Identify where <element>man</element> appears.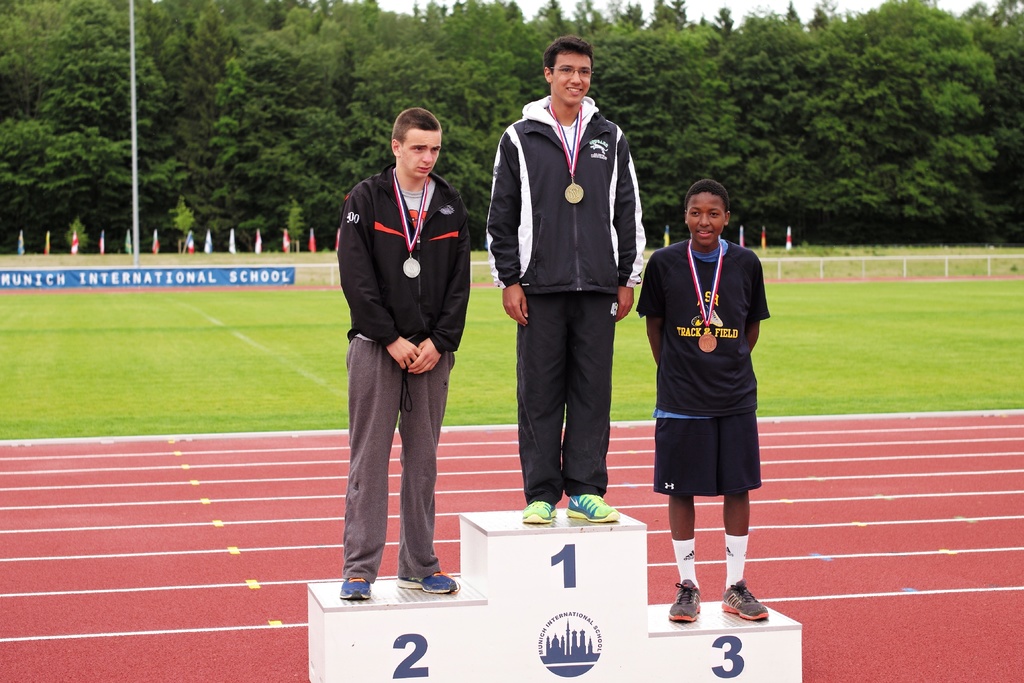
Appears at left=632, top=181, right=774, bottom=620.
